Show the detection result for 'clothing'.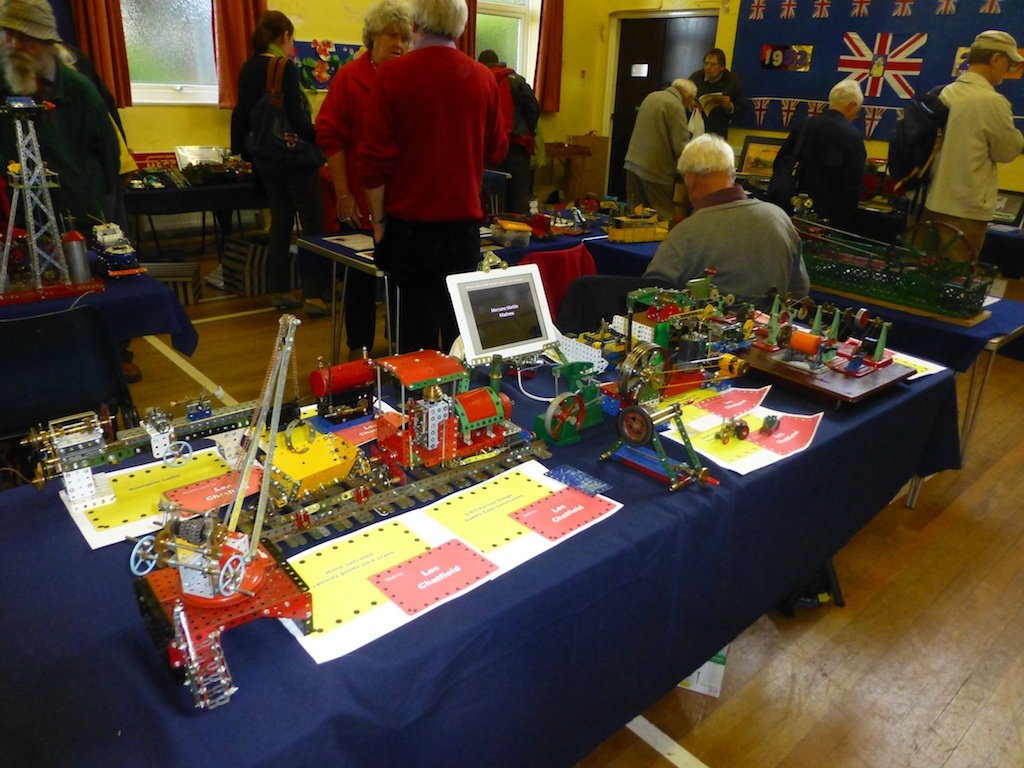
pyautogui.locateOnScreen(622, 87, 699, 214).
